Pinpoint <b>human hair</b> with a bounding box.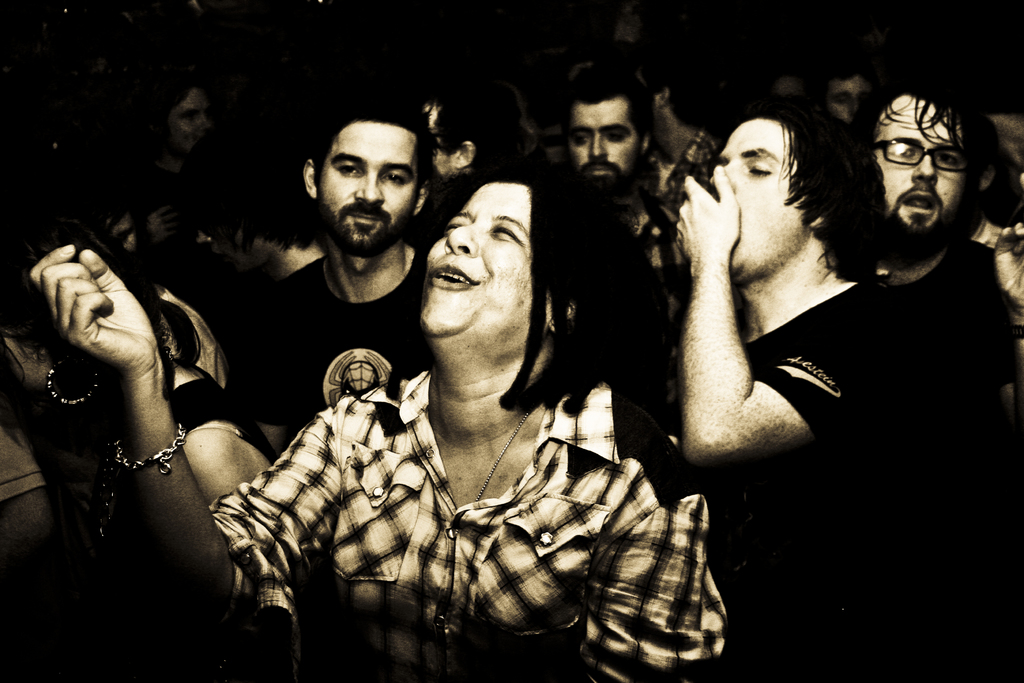
[left=146, top=68, right=211, bottom=118].
